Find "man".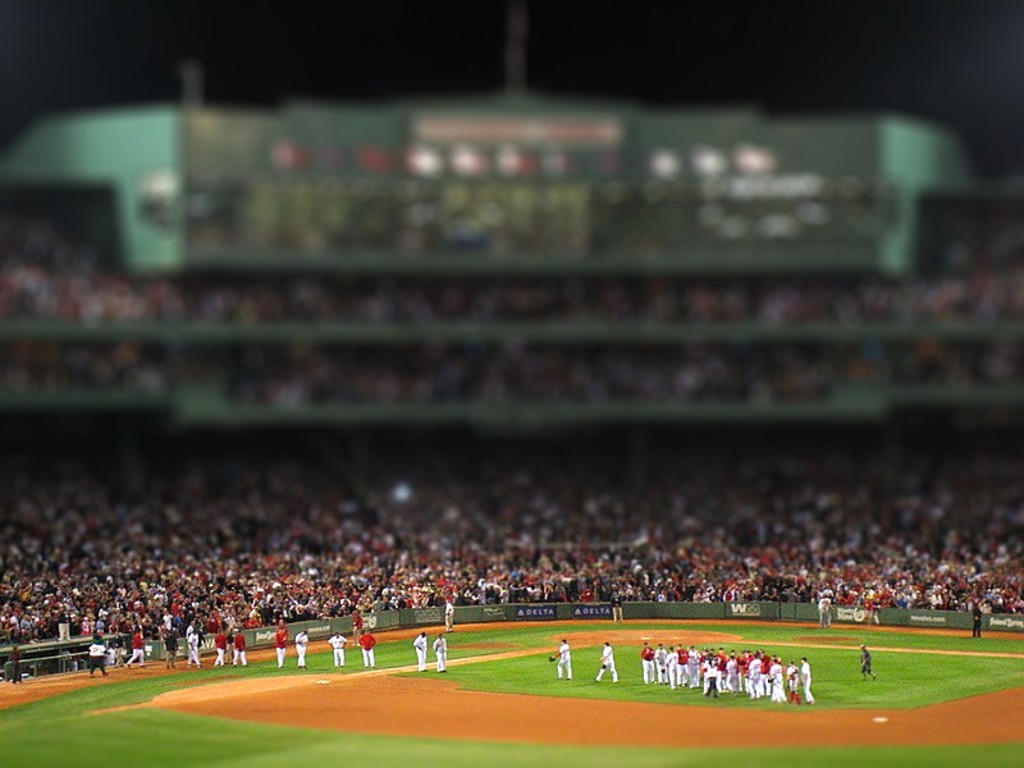
[left=186, top=627, right=201, bottom=668].
